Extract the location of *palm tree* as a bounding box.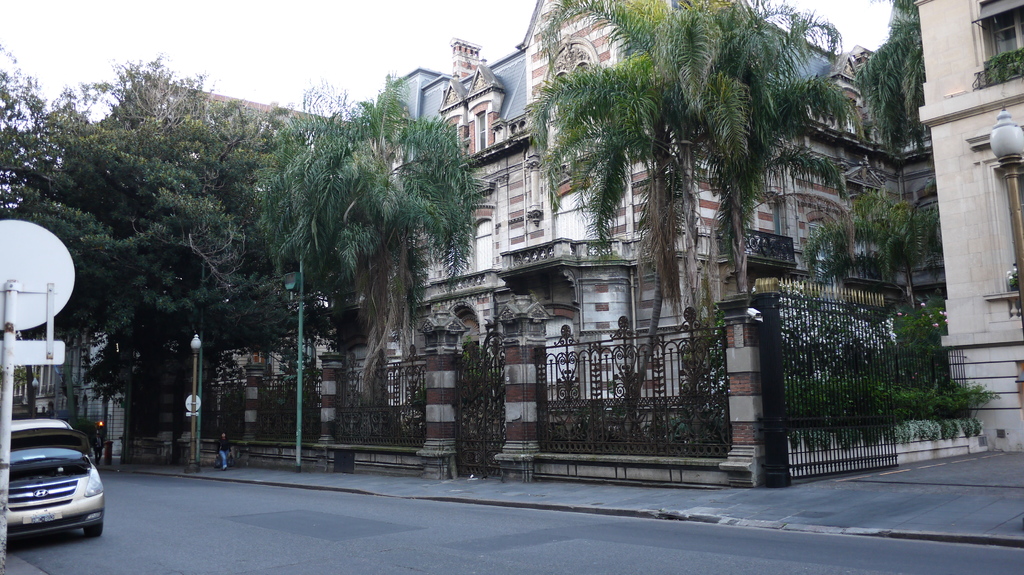
box=[280, 91, 472, 468].
